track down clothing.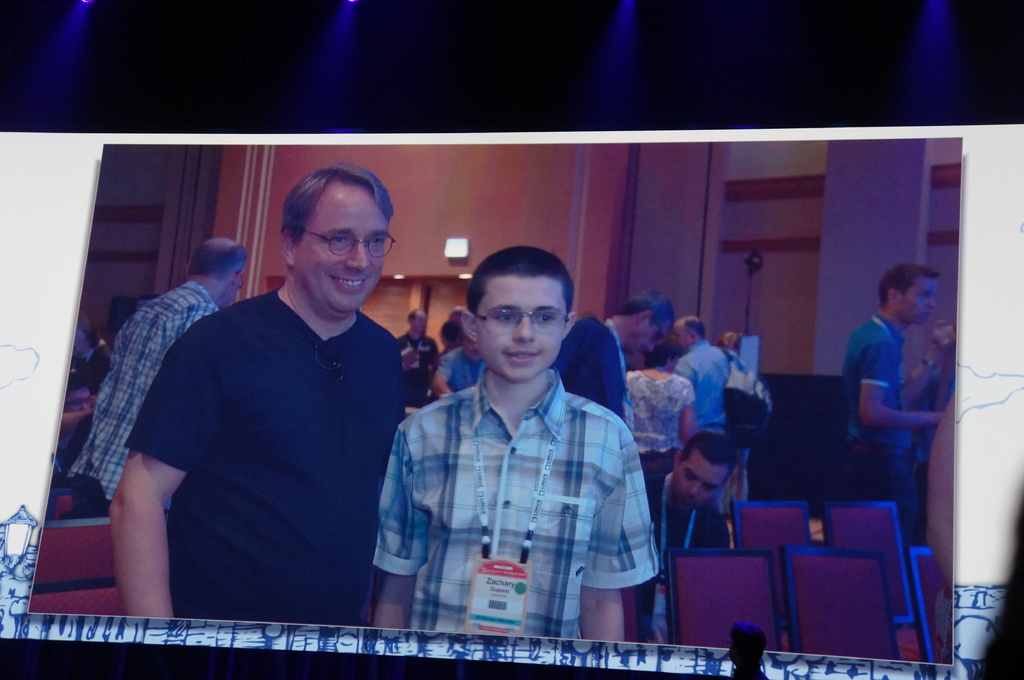
Tracked to bbox(635, 451, 719, 544).
